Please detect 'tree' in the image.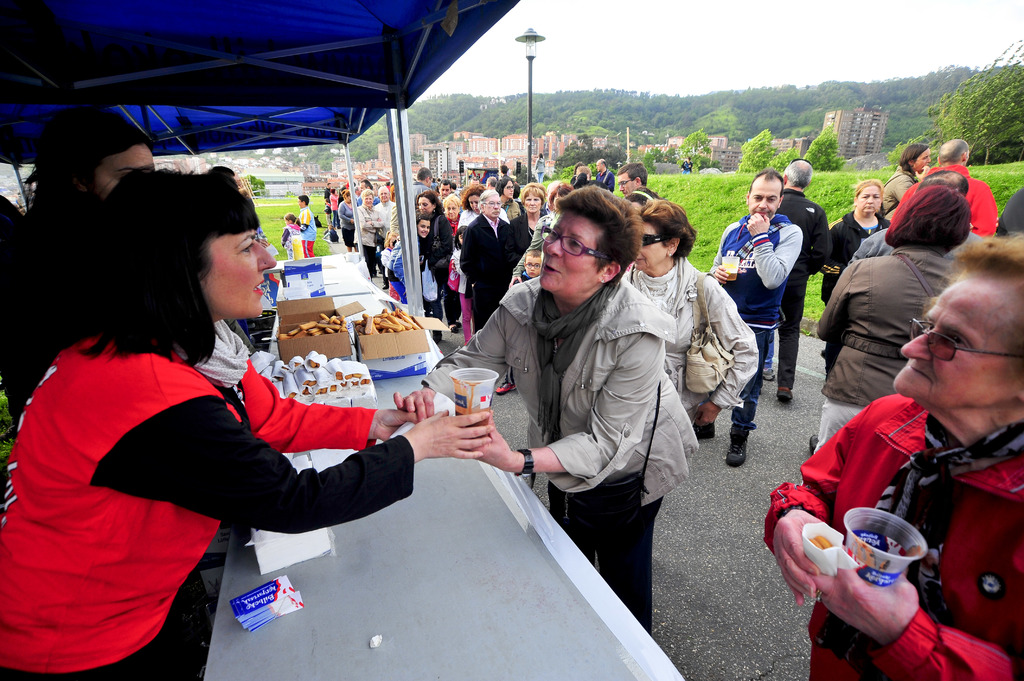
887, 40, 1023, 164.
